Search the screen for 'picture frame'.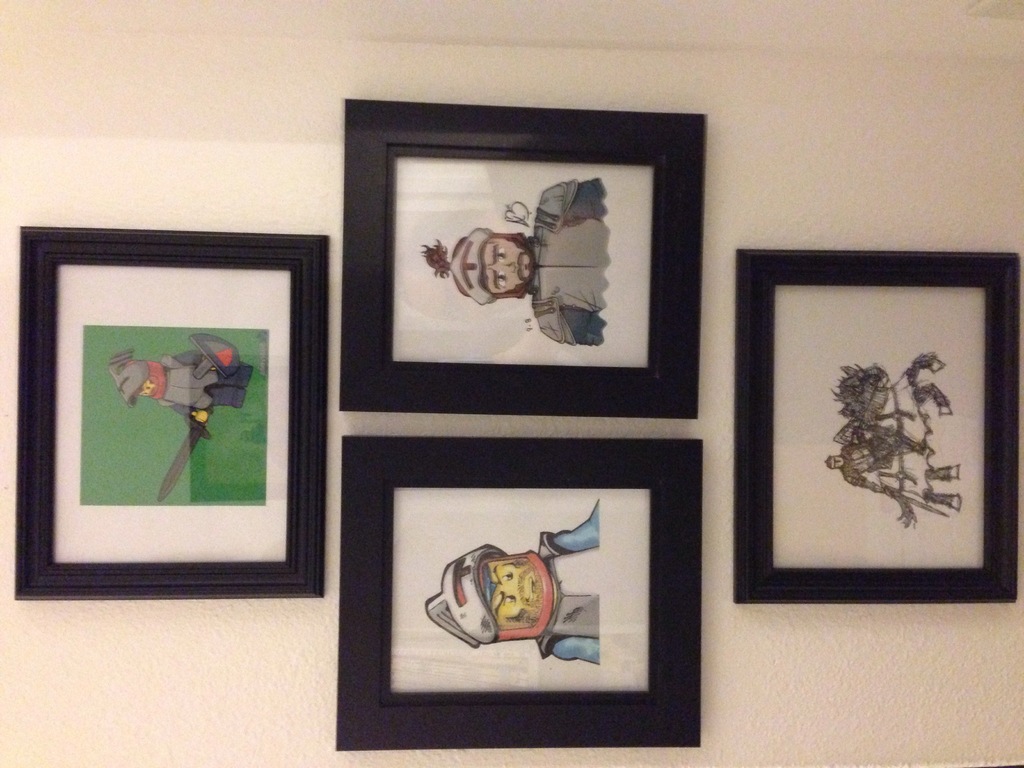
Found at [left=336, top=438, right=702, bottom=748].
